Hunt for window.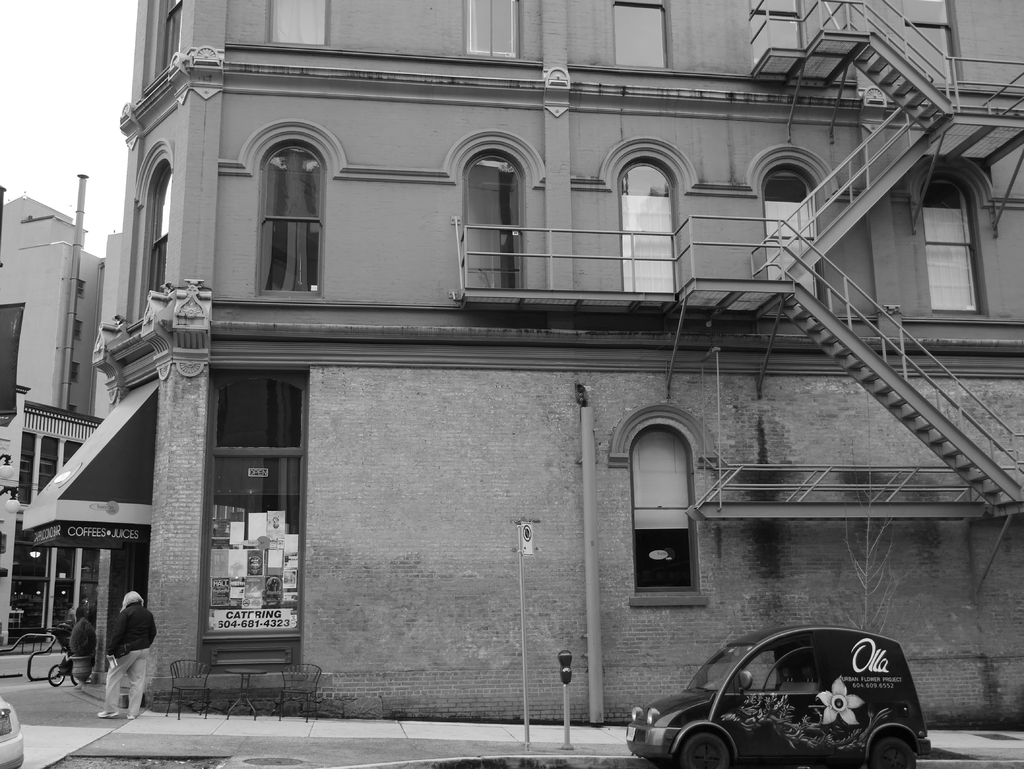
Hunted down at x1=70, y1=318, x2=84, y2=343.
